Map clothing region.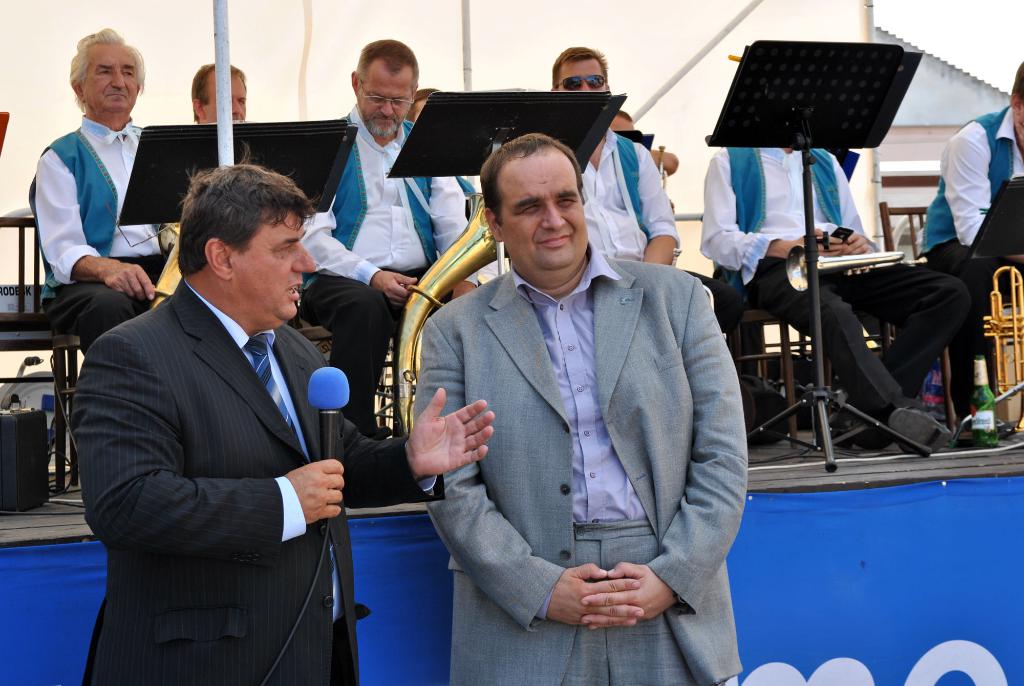
Mapped to 696,151,974,441.
